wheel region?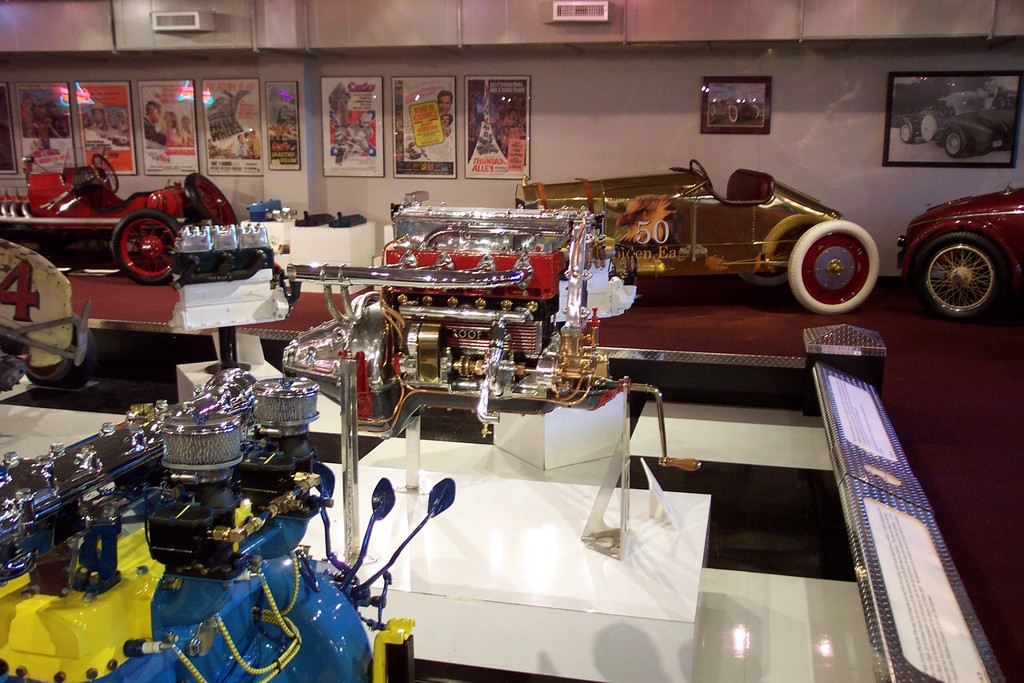
{"x1": 925, "y1": 213, "x2": 1014, "y2": 310}
